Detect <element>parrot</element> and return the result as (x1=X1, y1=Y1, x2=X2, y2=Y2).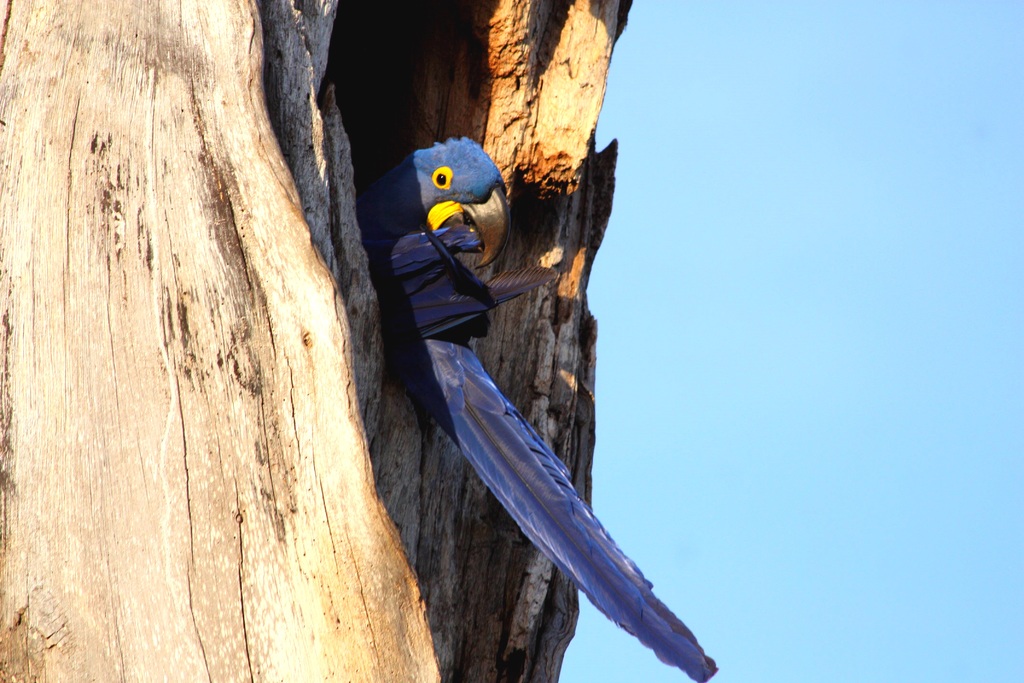
(x1=345, y1=133, x2=719, y2=682).
